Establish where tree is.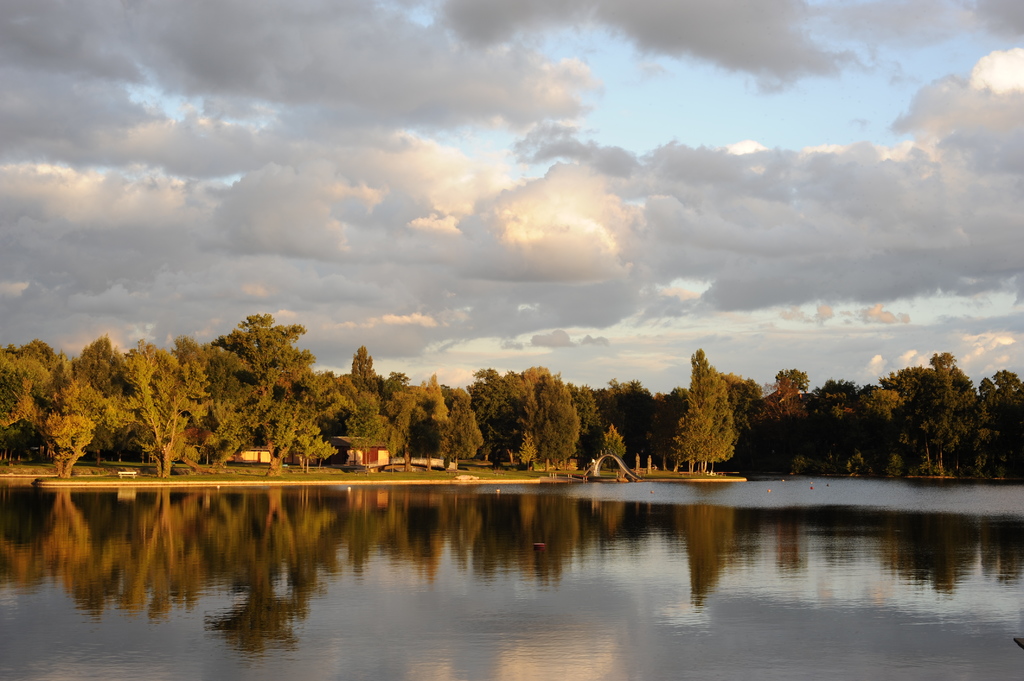
Established at bbox=[808, 377, 881, 405].
